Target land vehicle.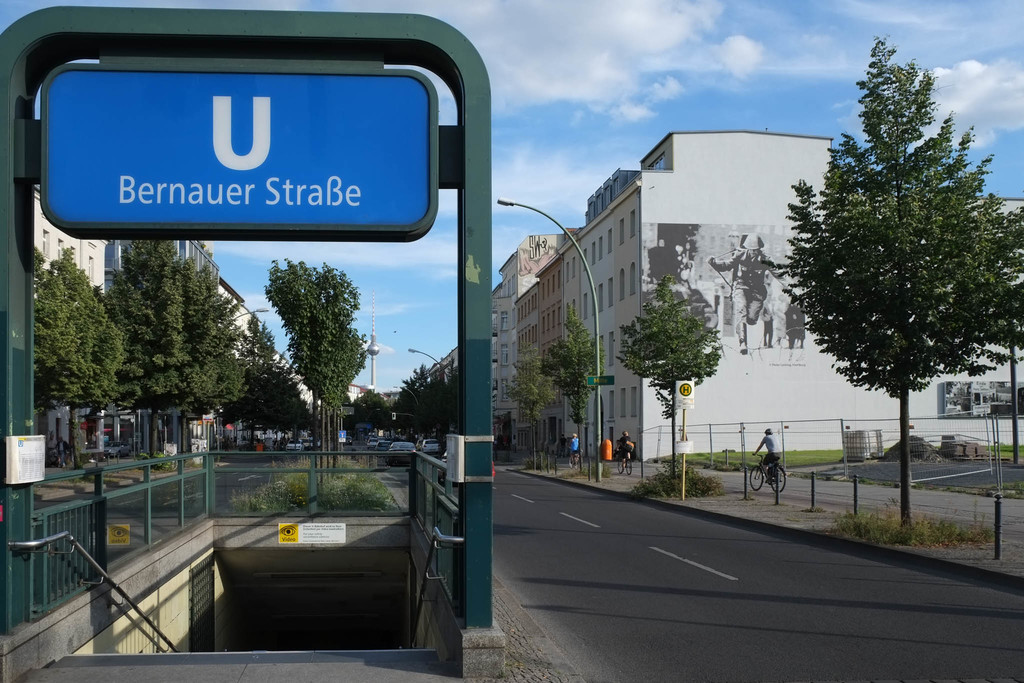
Target region: (425, 437, 440, 452).
